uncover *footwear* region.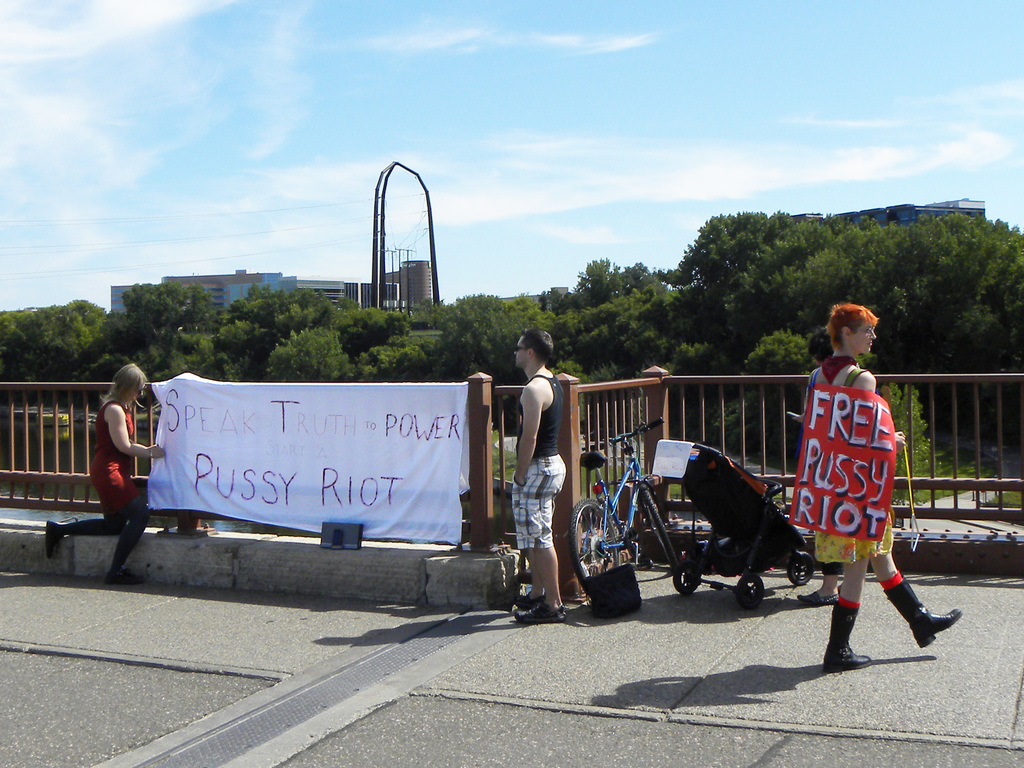
Uncovered: x1=885, y1=579, x2=961, y2=653.
